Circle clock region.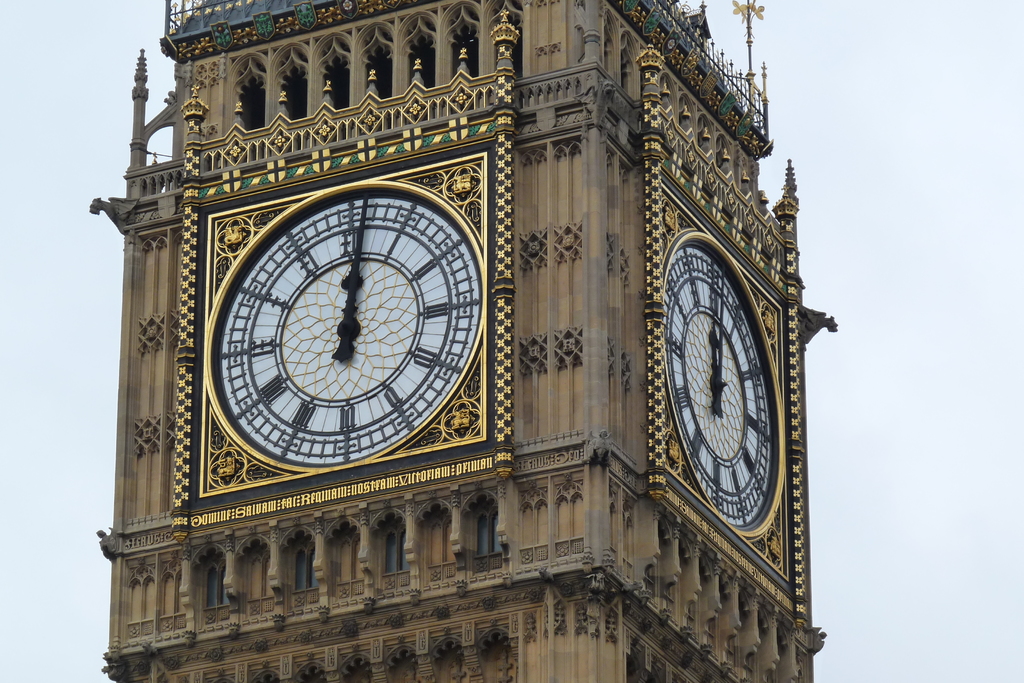
Region: box(206, 186, 480, 465).
